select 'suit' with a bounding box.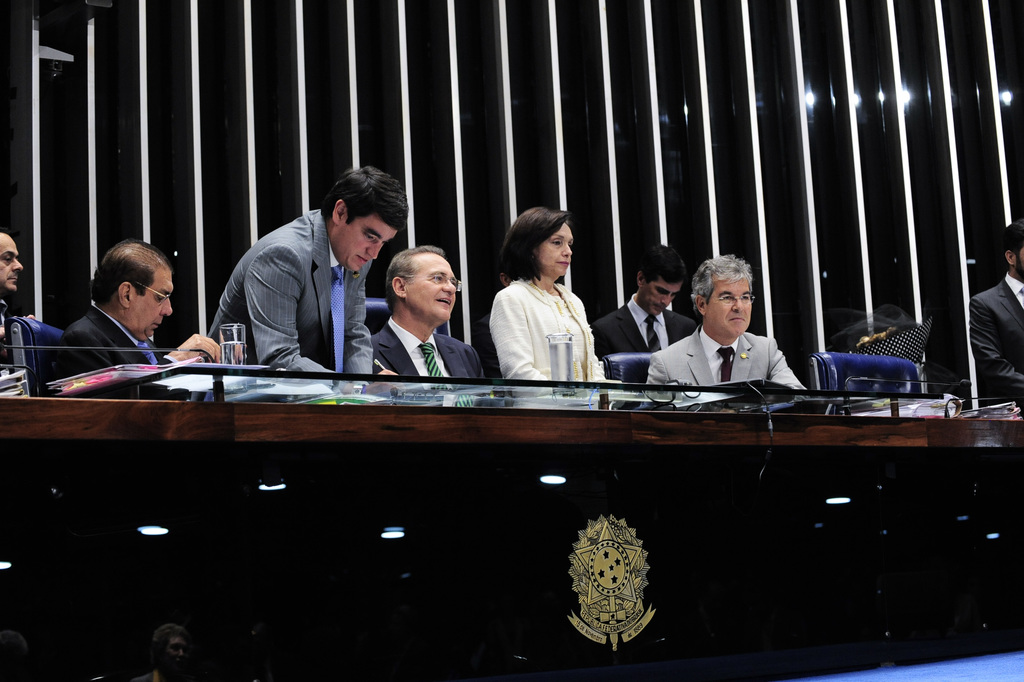
(219,190,409,373).
